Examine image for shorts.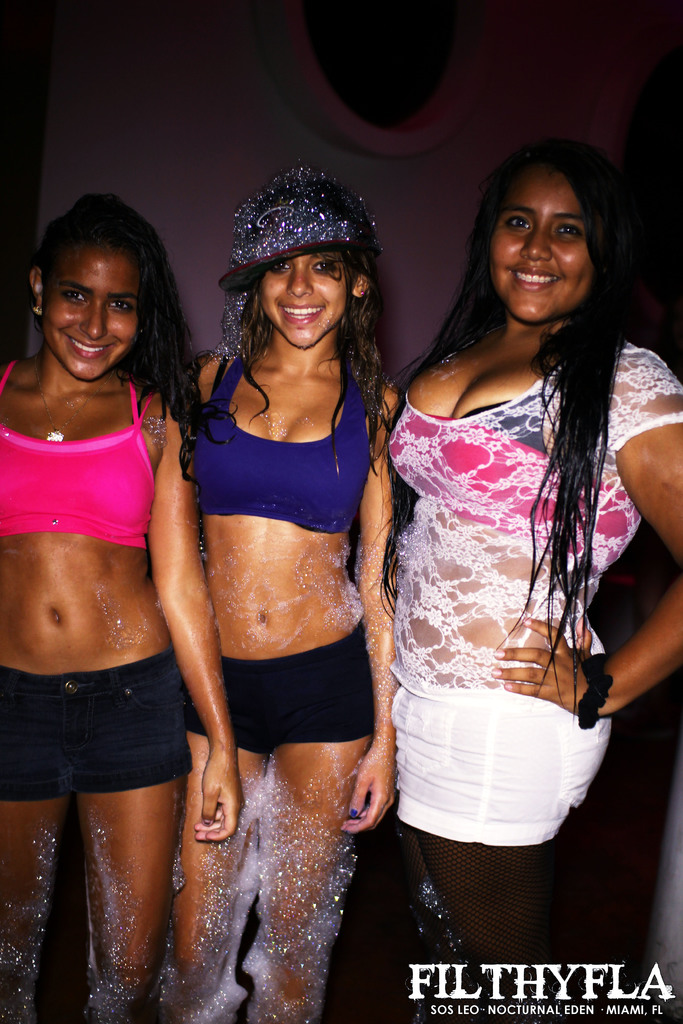
Examination result: (0,650,196,804).
